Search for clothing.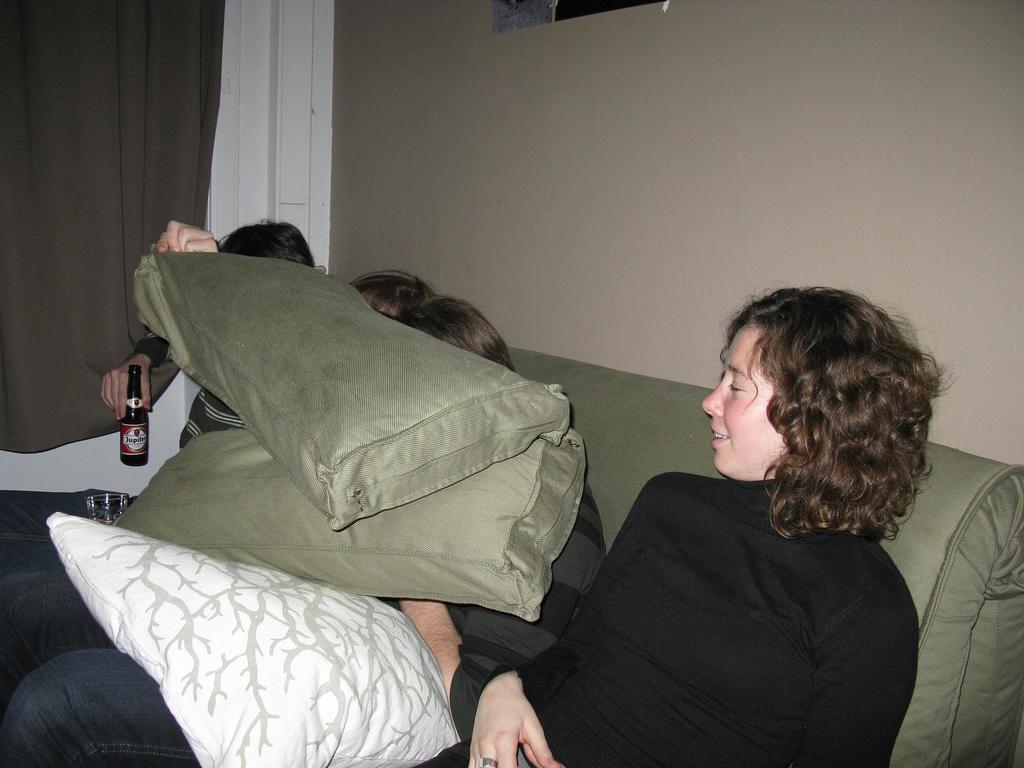
Found at <bbox>0, 385, 253, 566</bbox>.
